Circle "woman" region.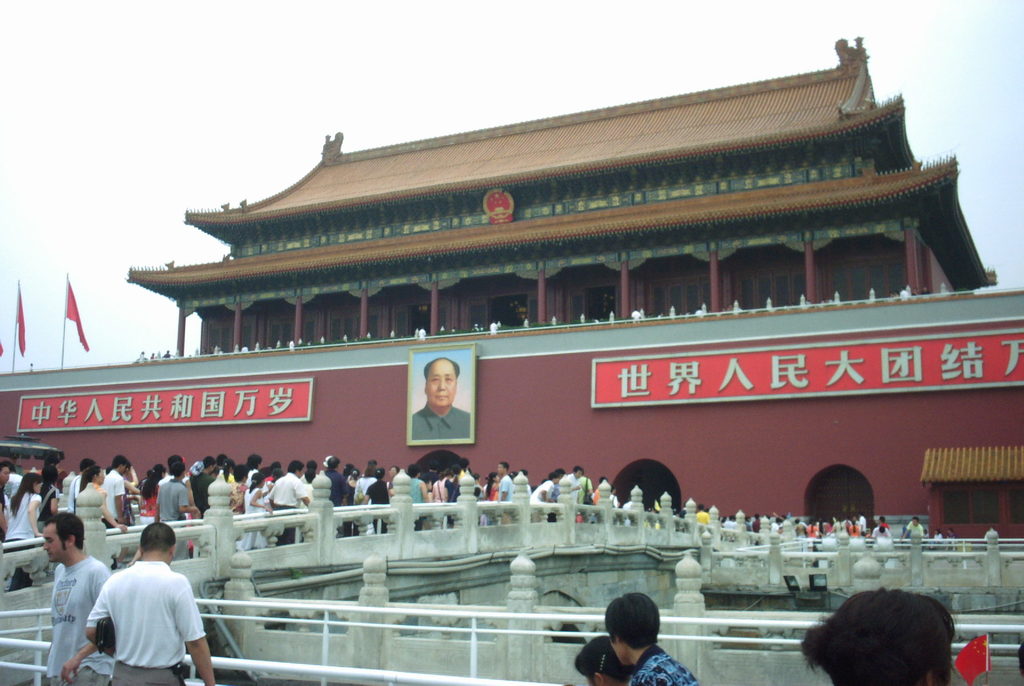
Region: (left=355, top=470, right=392, bottom=532).
